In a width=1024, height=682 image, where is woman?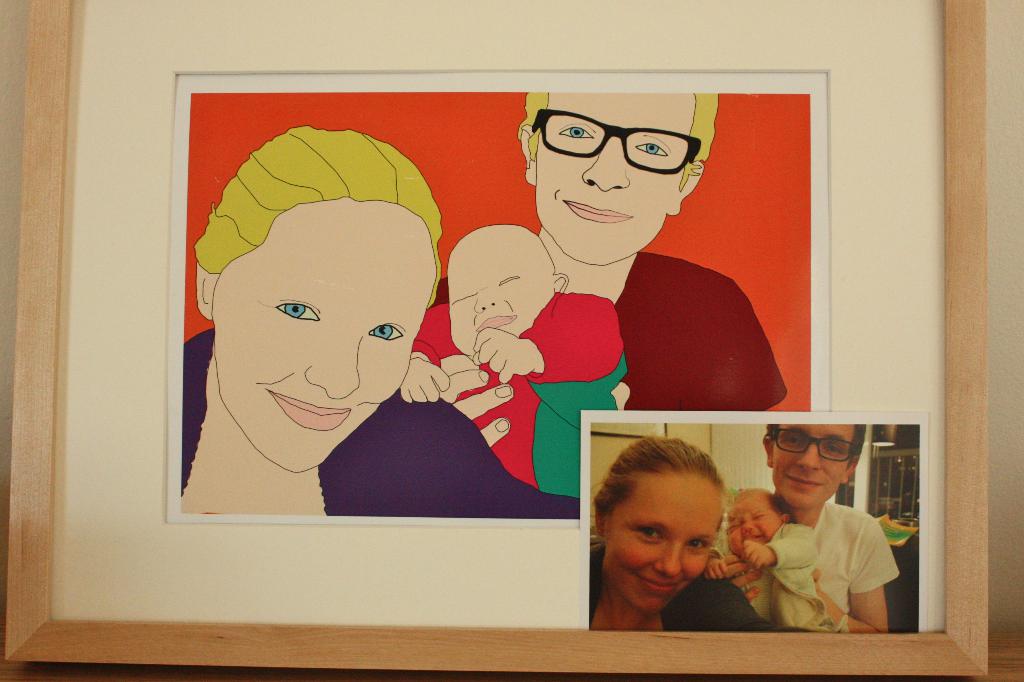
BBox(584, 435, 815, 638).
